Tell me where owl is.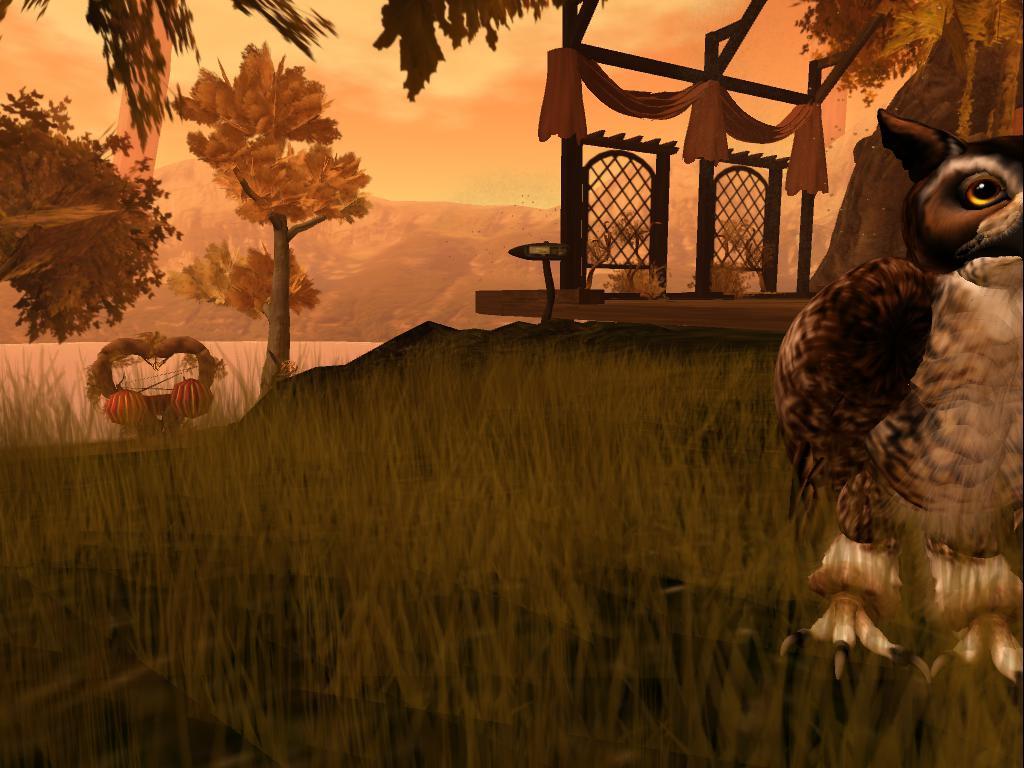
owl is at 768,104,1023,679.
